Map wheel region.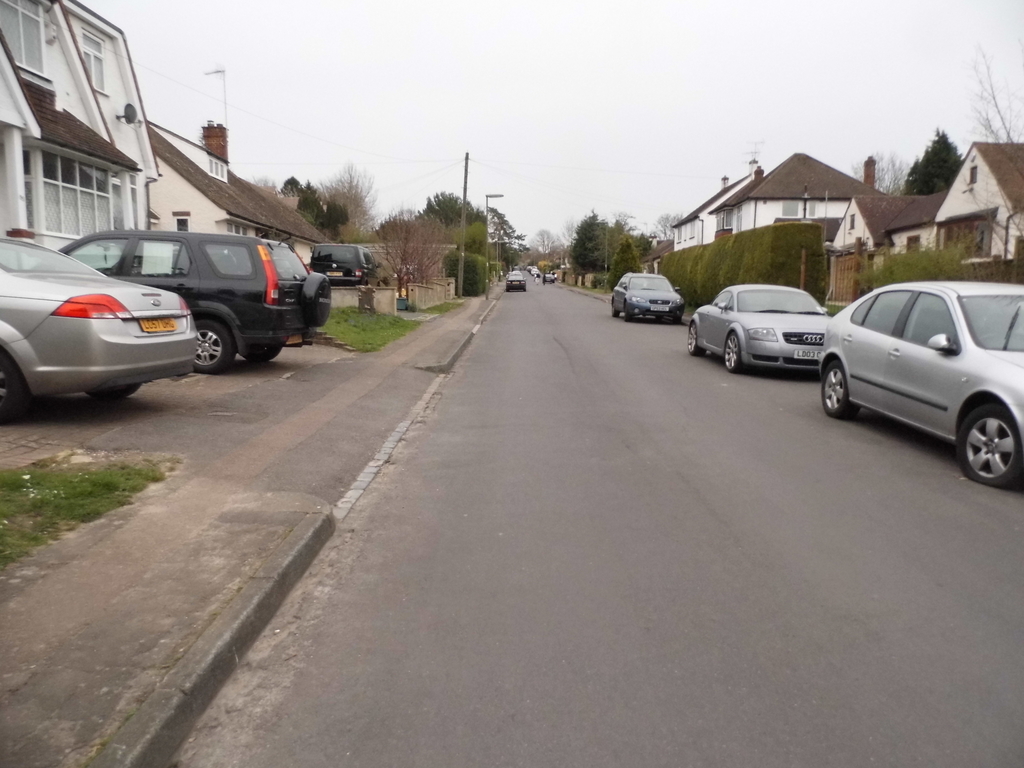
Mapped to pyautogui.locateOnScreen(944, 394, 1014, 484).
